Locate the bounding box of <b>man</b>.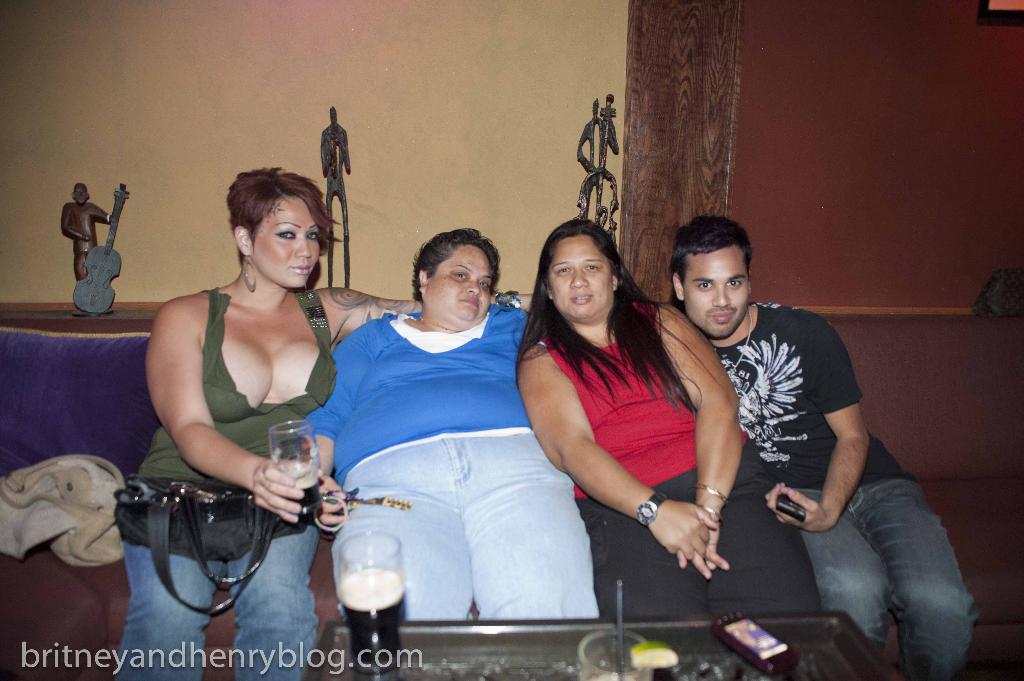
Bounding box: (left=661, top=225, right=934, bottom=651).
